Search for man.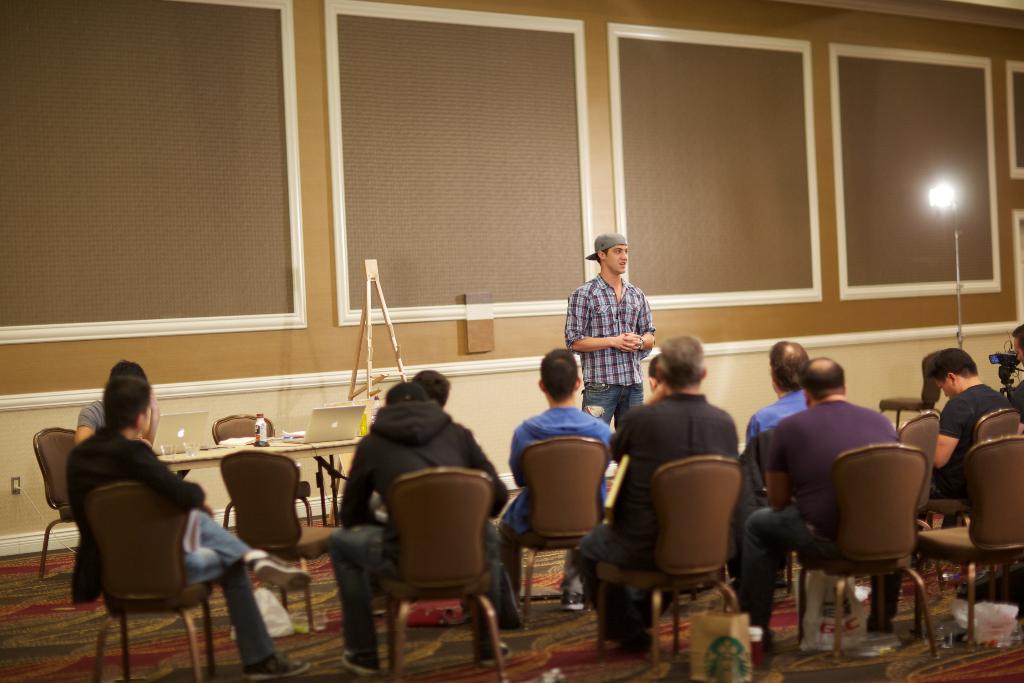
Found at [x1=740, y1=356, x2=902, y2=657].
